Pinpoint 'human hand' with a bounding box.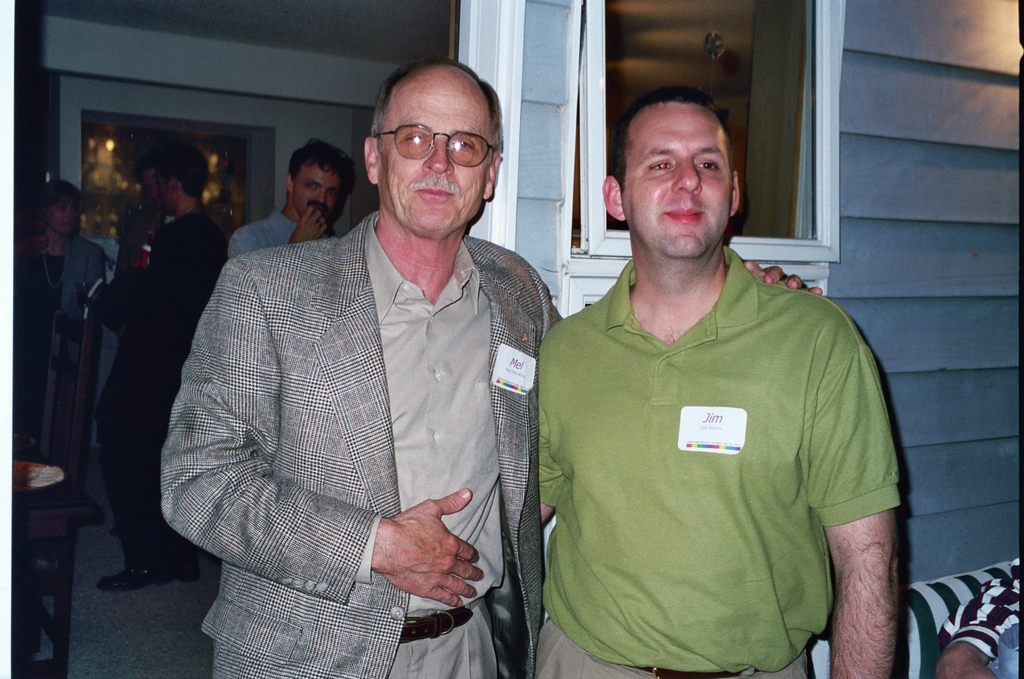
left=374, top=483, right=493, bottom=618.
